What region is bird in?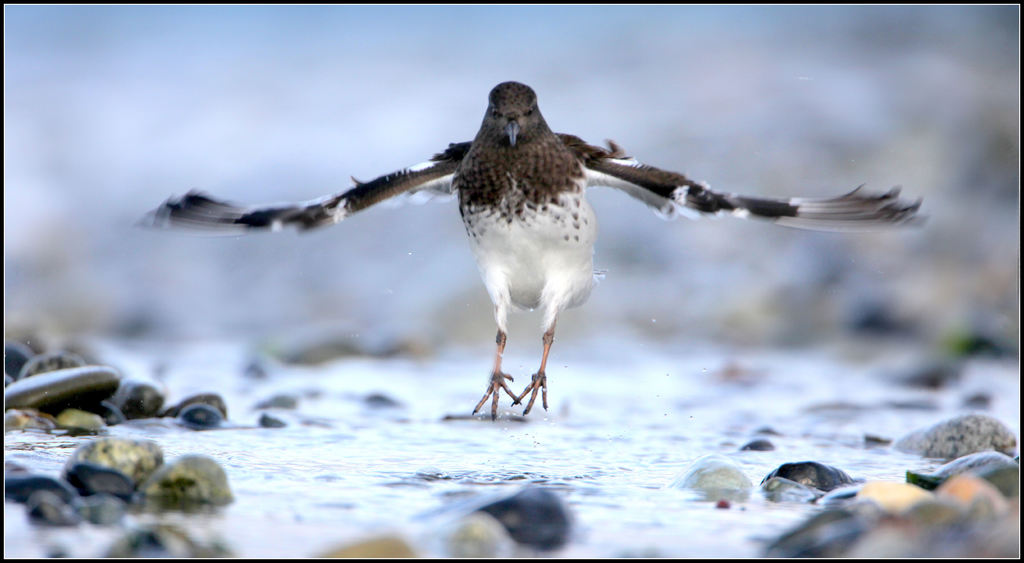
186 74 914 407.
